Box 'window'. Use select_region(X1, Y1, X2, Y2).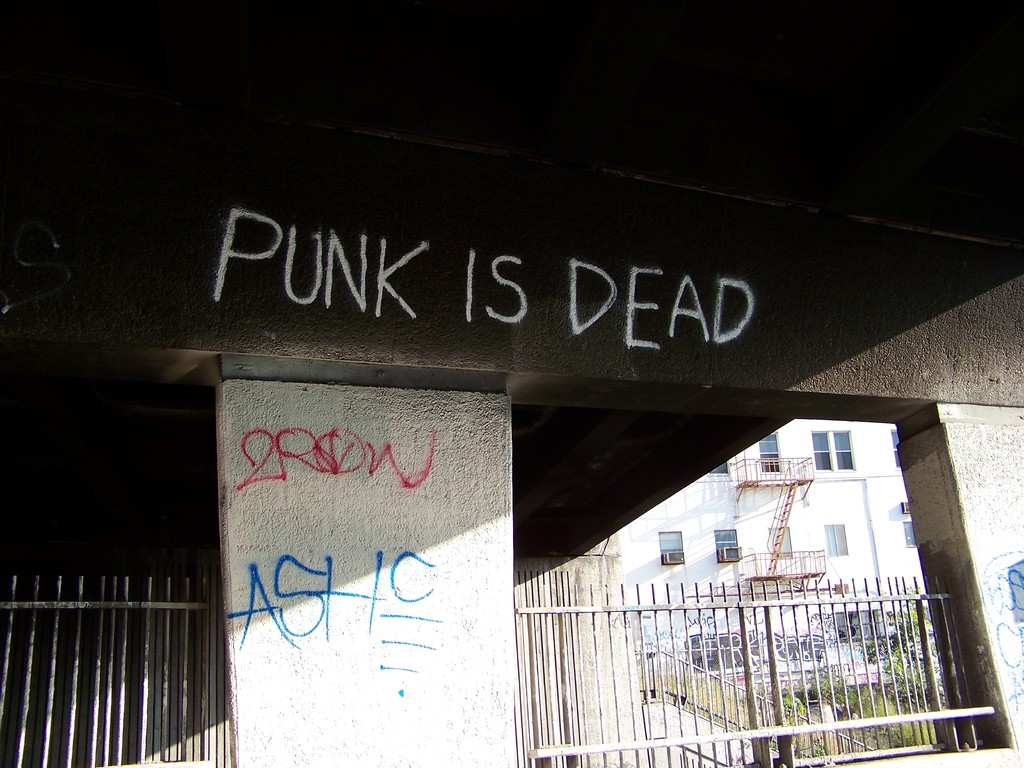
select_region(768, 525, 796, 553).
